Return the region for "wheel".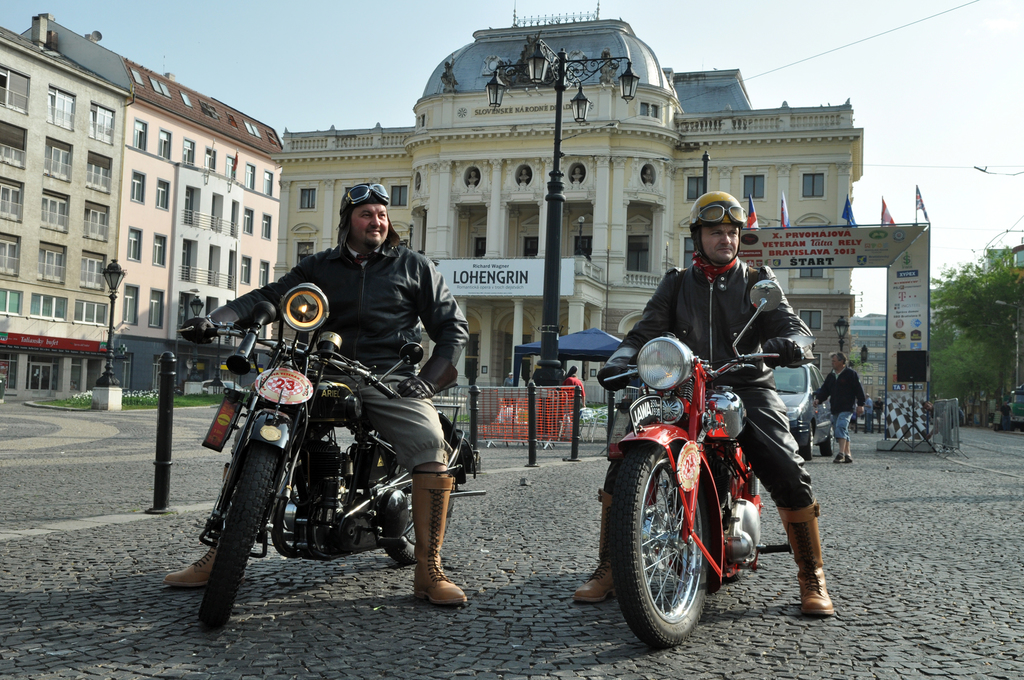
Rect(206, 446, 280, 629).
